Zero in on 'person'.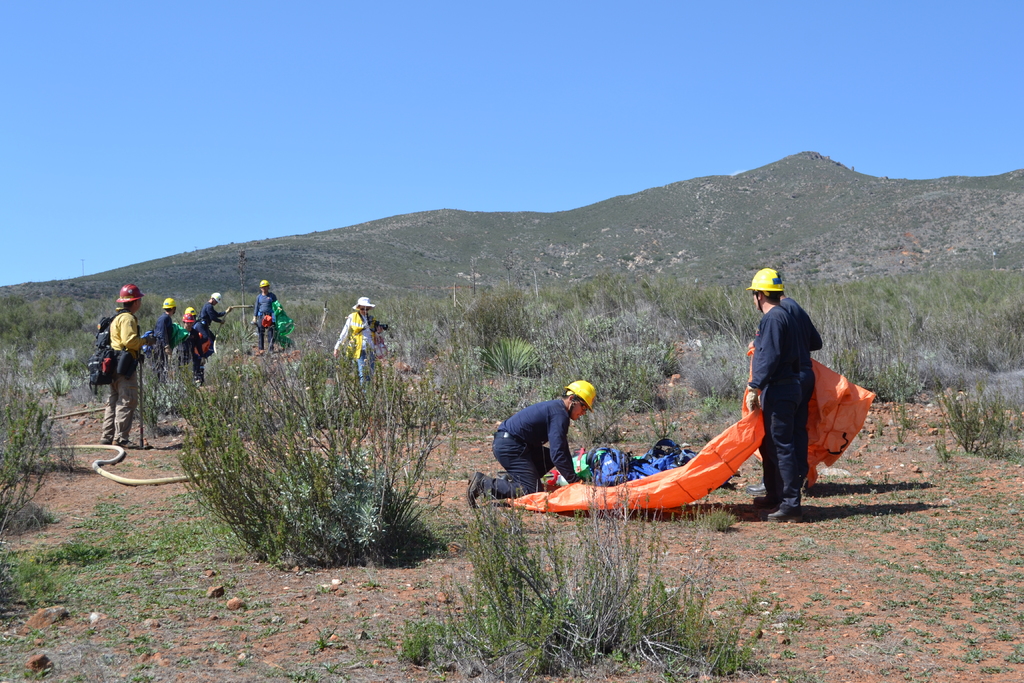
Zeroed in: pyautogui.locateOnScreen(152, 298, 193, 378).
